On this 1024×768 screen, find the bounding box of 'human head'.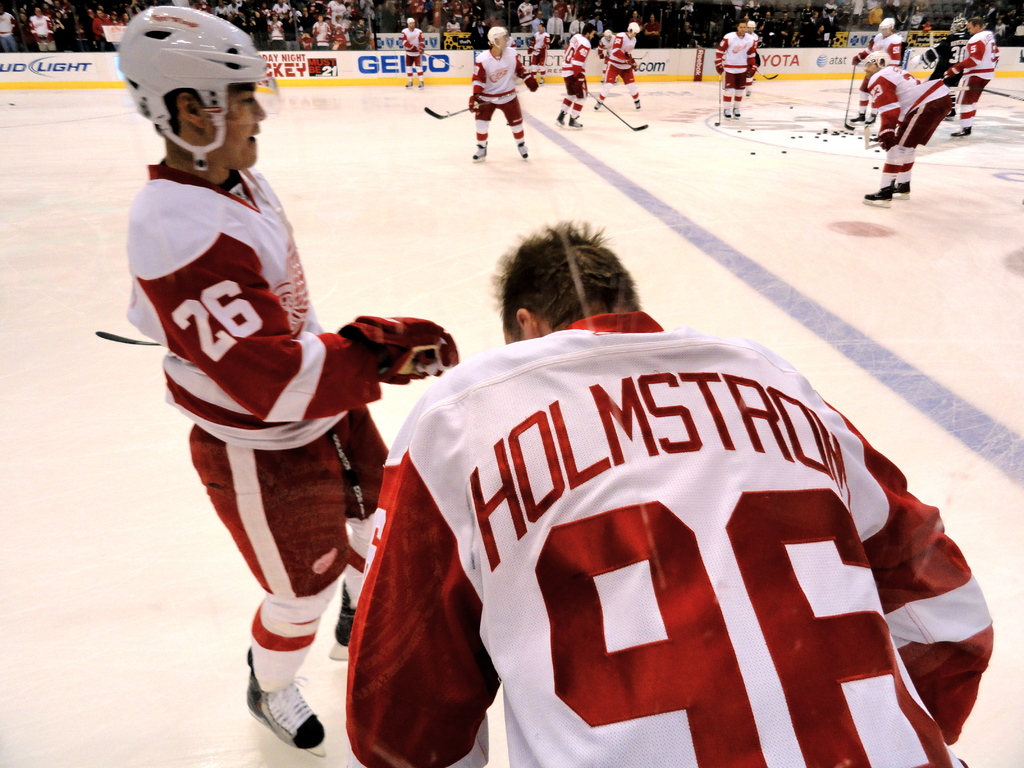
Bounding box: <box>967,15,986,34</box>.
